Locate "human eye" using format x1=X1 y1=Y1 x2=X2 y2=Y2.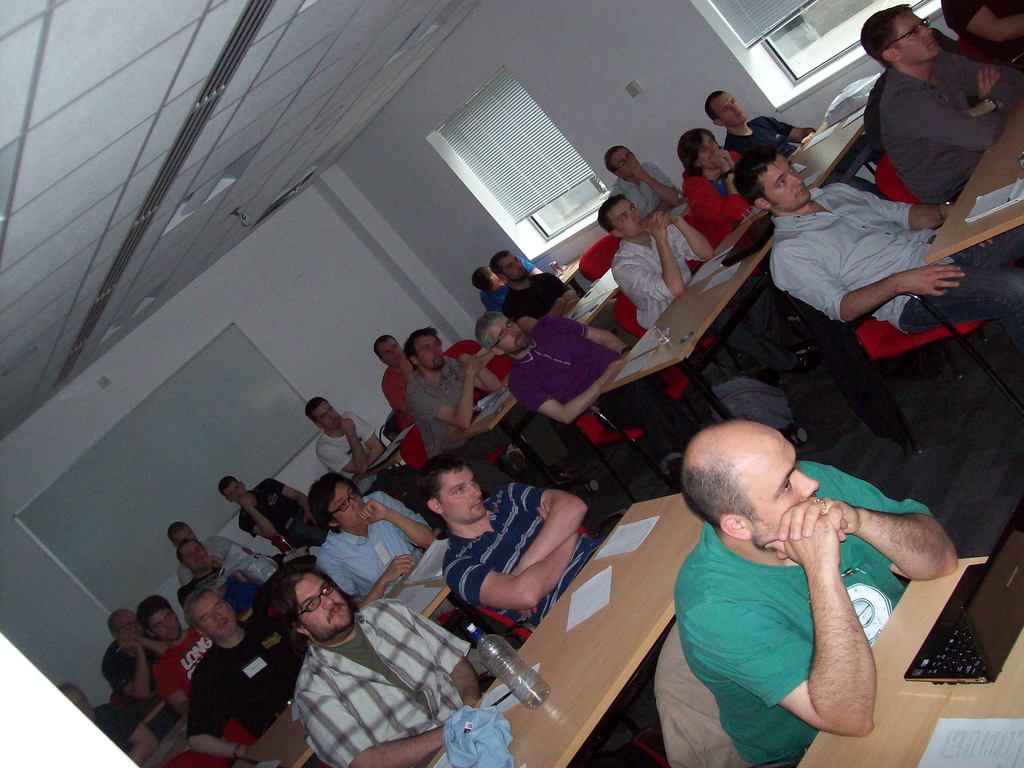
x1=516 y1=259 x2=521 y2=263.
